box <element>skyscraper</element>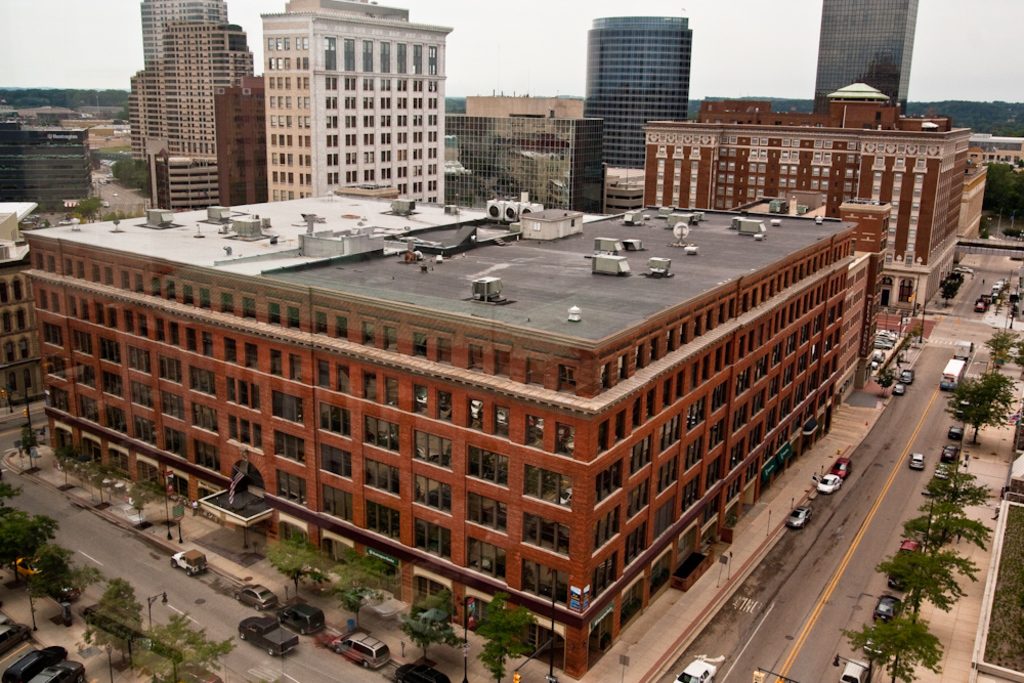
bbox(813, 0, 910, 123)
